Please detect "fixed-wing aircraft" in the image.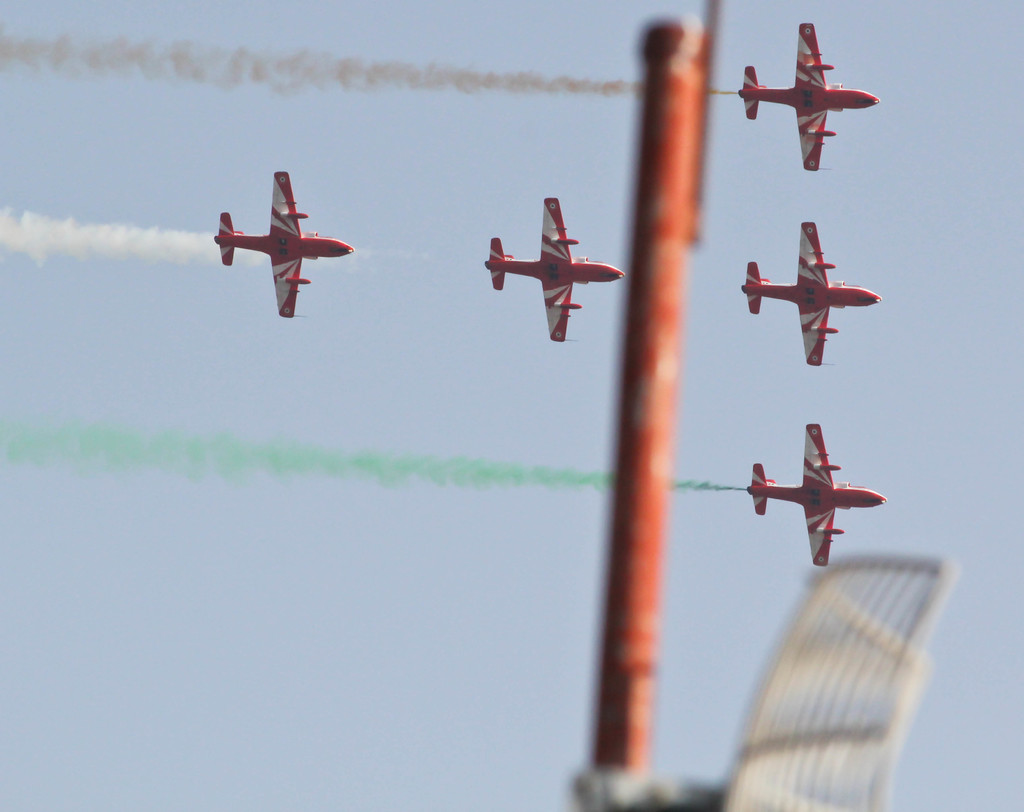
(203,170,360,316).
